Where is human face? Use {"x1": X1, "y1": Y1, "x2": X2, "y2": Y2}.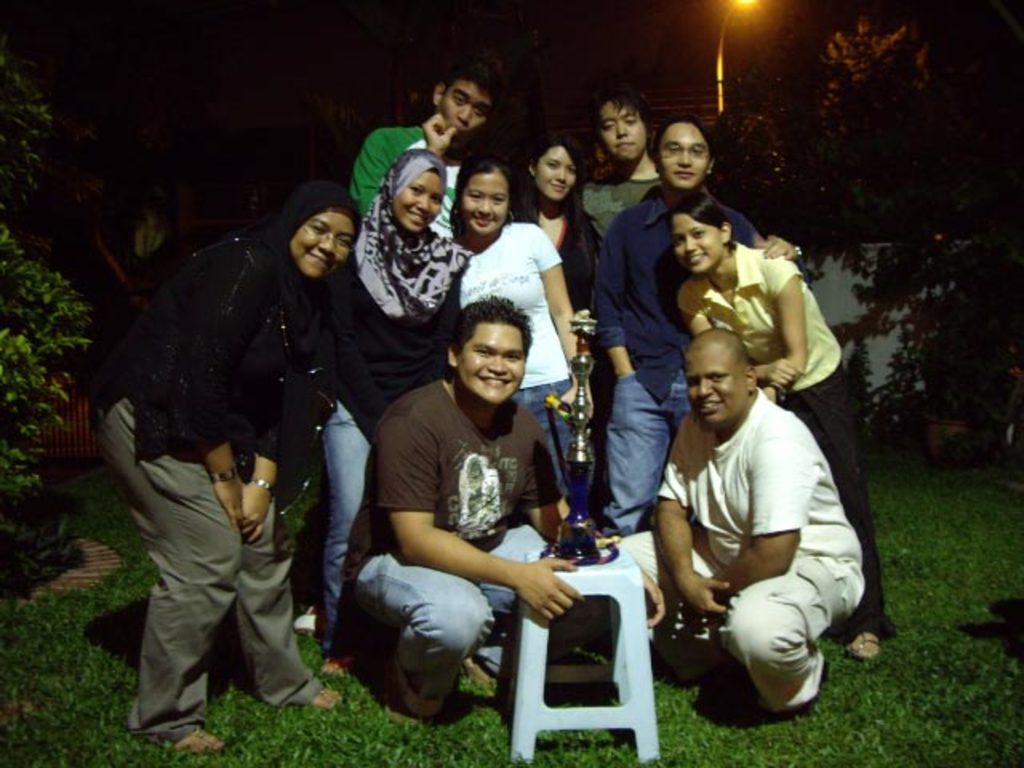
{"x1": 394, "y1": 166, "x2": 445, "y2": 240}.
